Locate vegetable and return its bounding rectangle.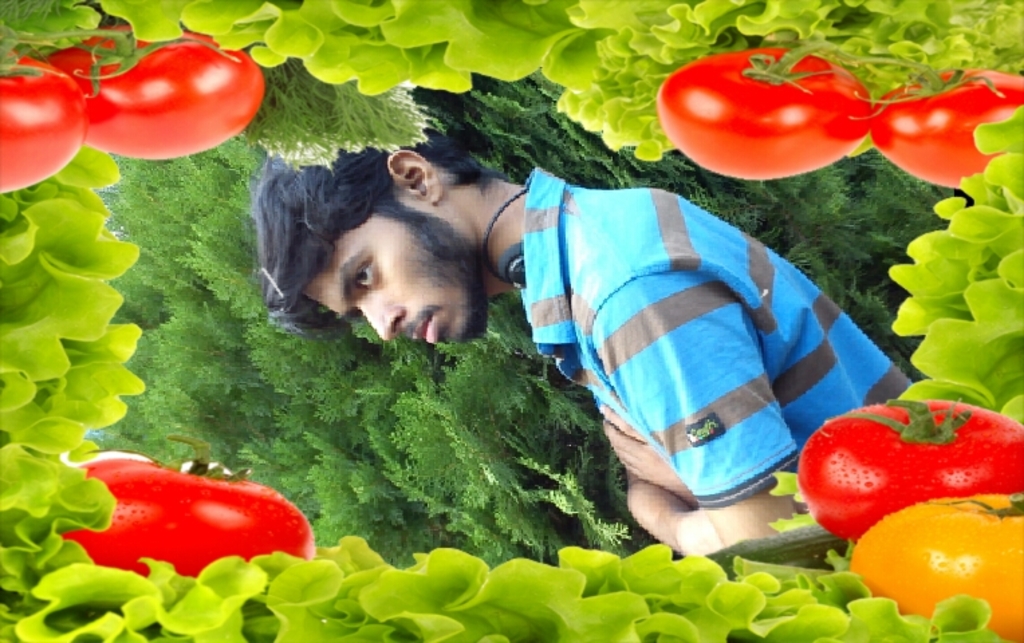
BBox(0, 50, 88, 193).
